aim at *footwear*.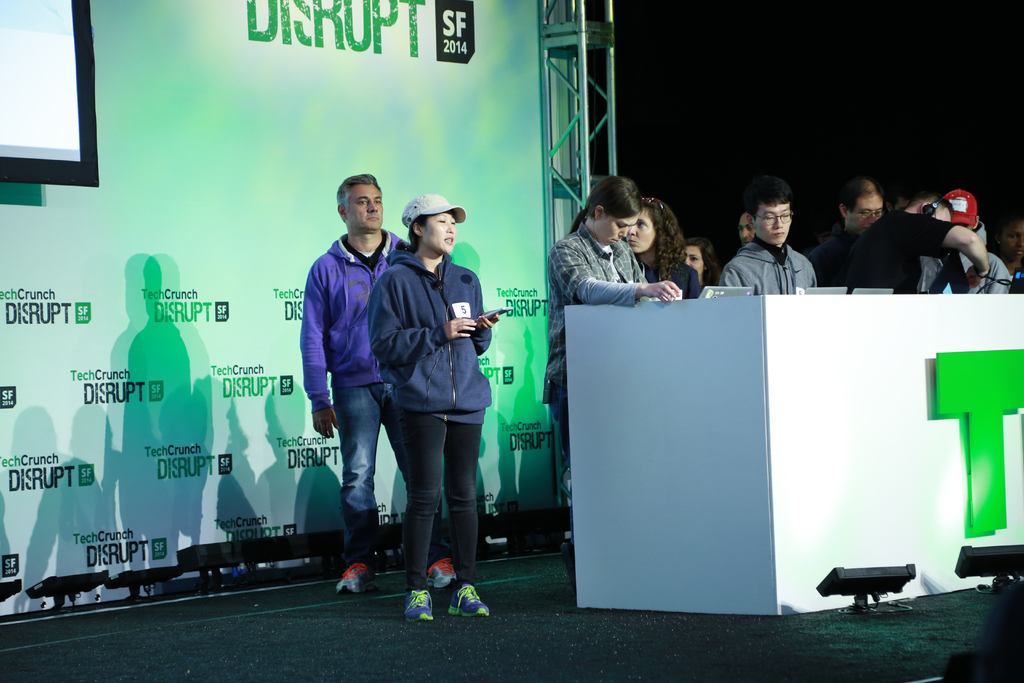
Aimed at <bbox>453, 579, 493, 618</bbox>.
